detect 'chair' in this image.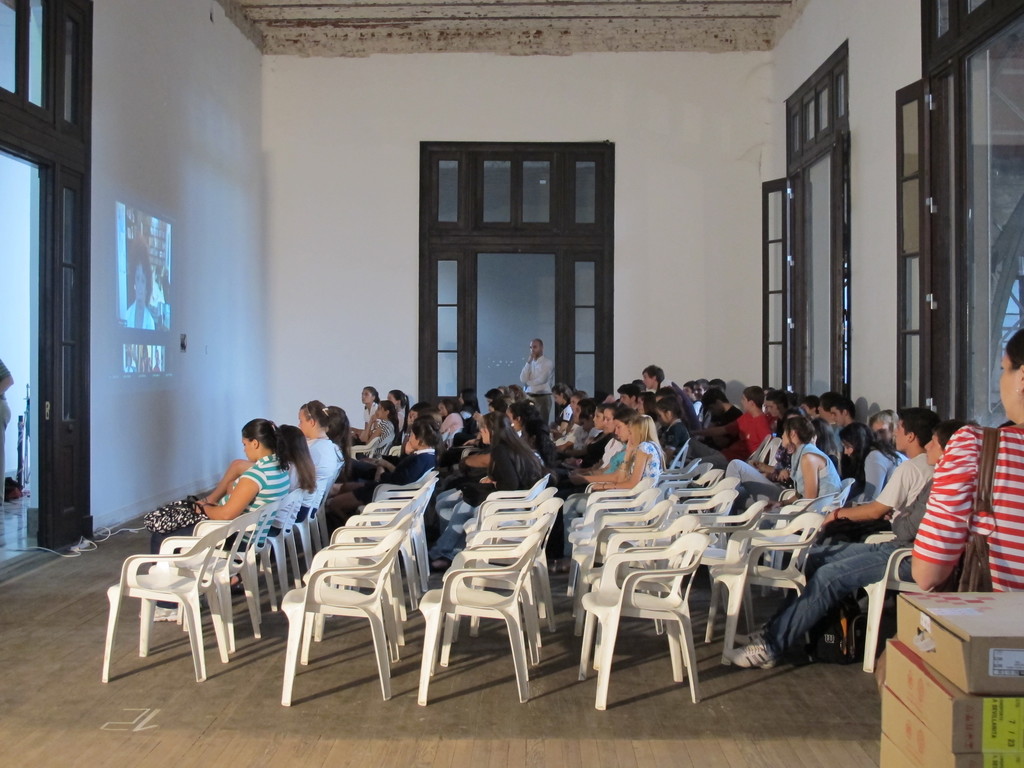
Detection: box=[842, 528, 948, 676].
